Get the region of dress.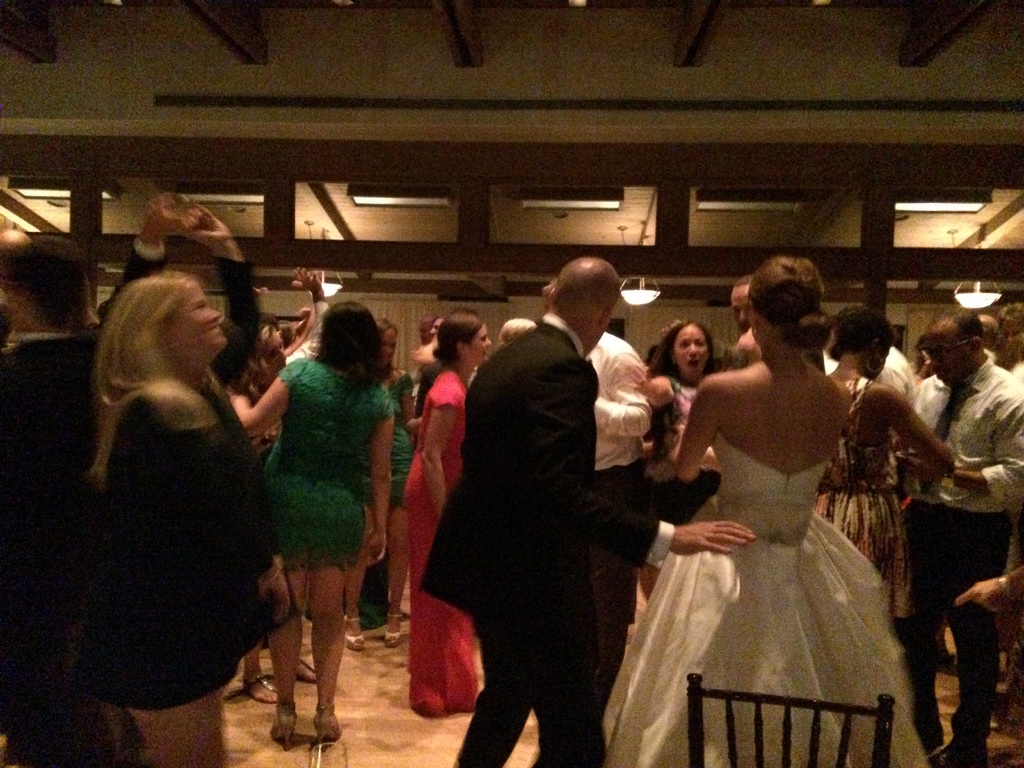
(809,374,909,621).
